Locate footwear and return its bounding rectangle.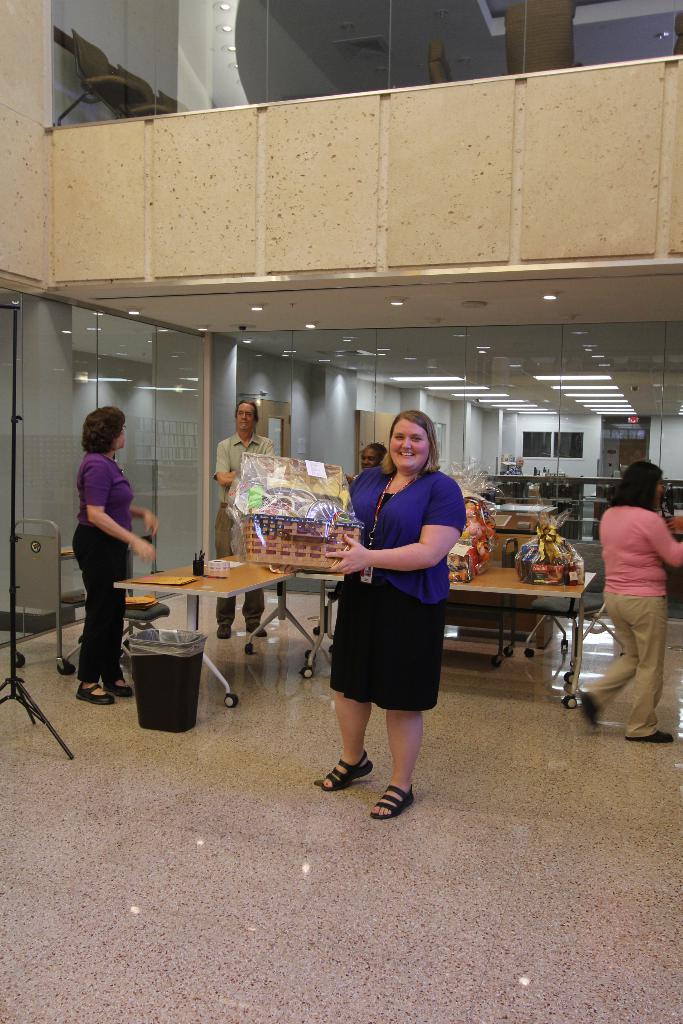
locate(101, 675, 133, 698).
